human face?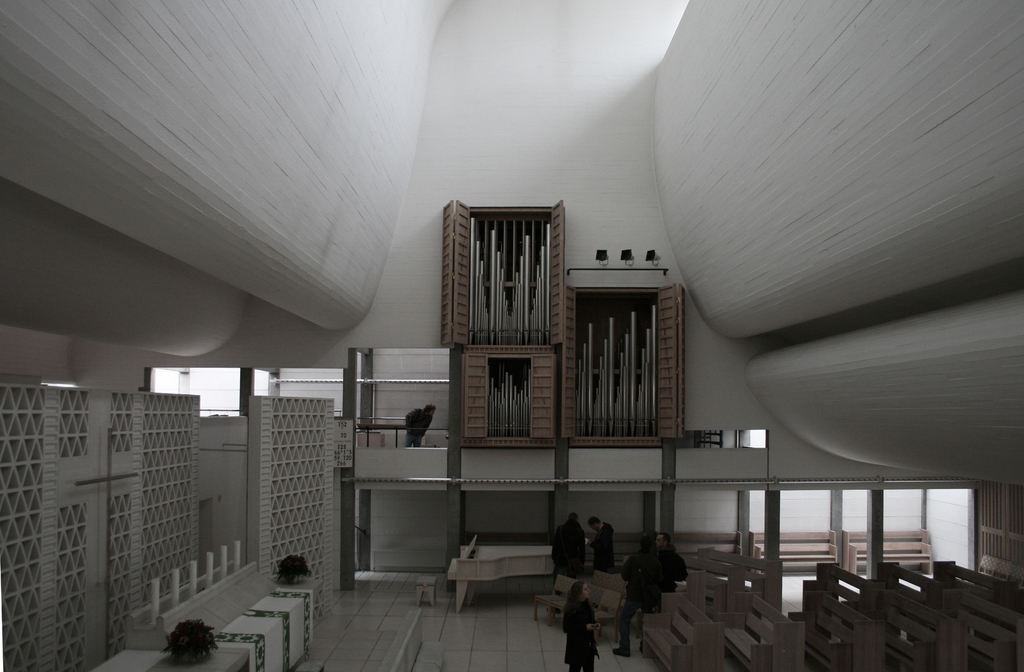
[left=431, top=410, right=436, bottom=415]
